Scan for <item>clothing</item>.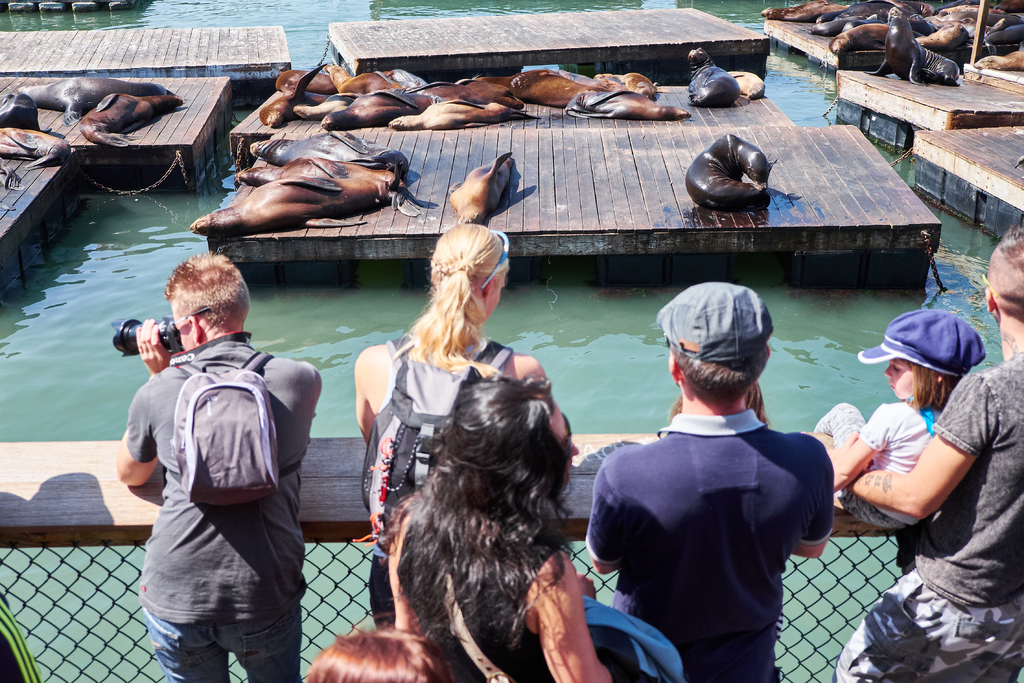
Scan result: left=123, top=332, right=321, bottom=682.
